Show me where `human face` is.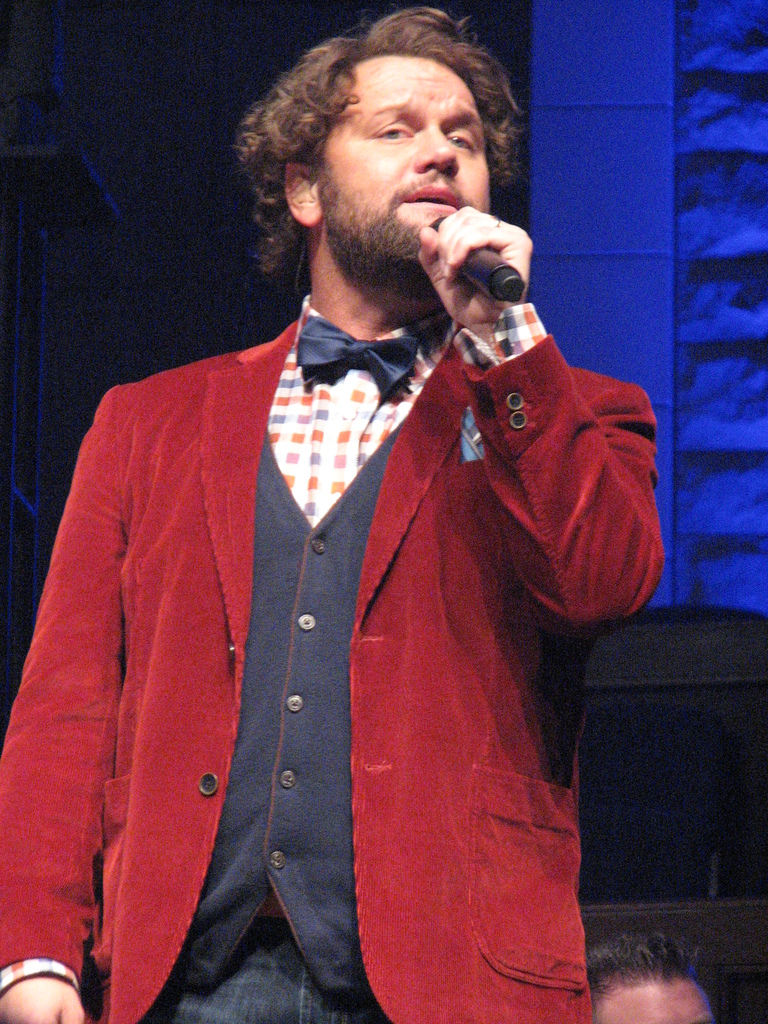
`human face` is at Rect(604, 972, 715, 1023).
